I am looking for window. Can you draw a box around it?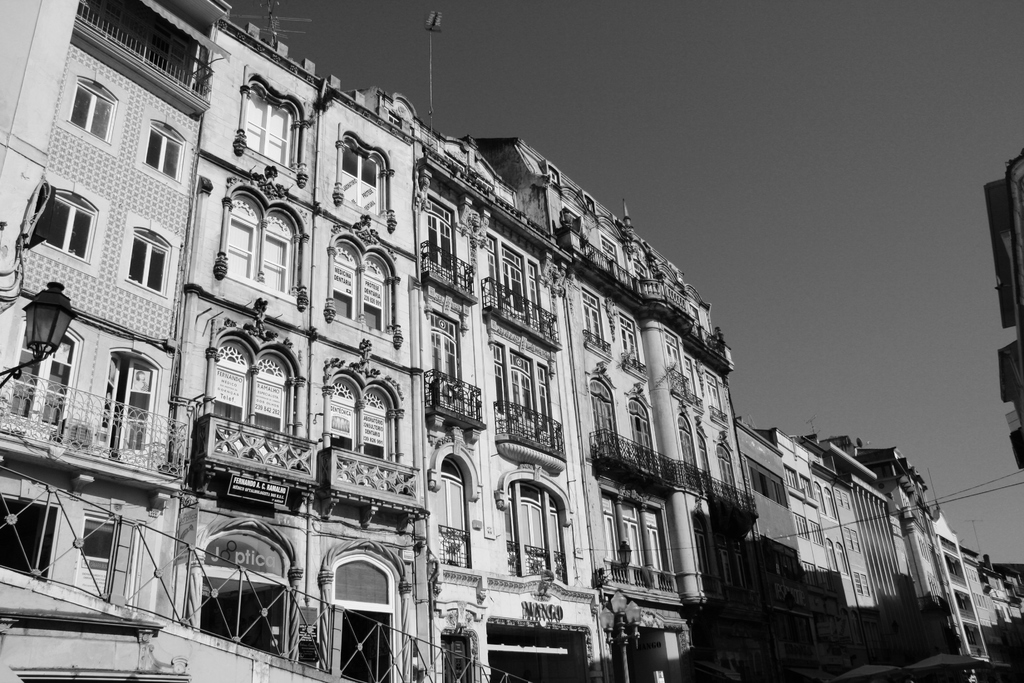
Sure, the bounding box is region(123, 226, 177, 303).
